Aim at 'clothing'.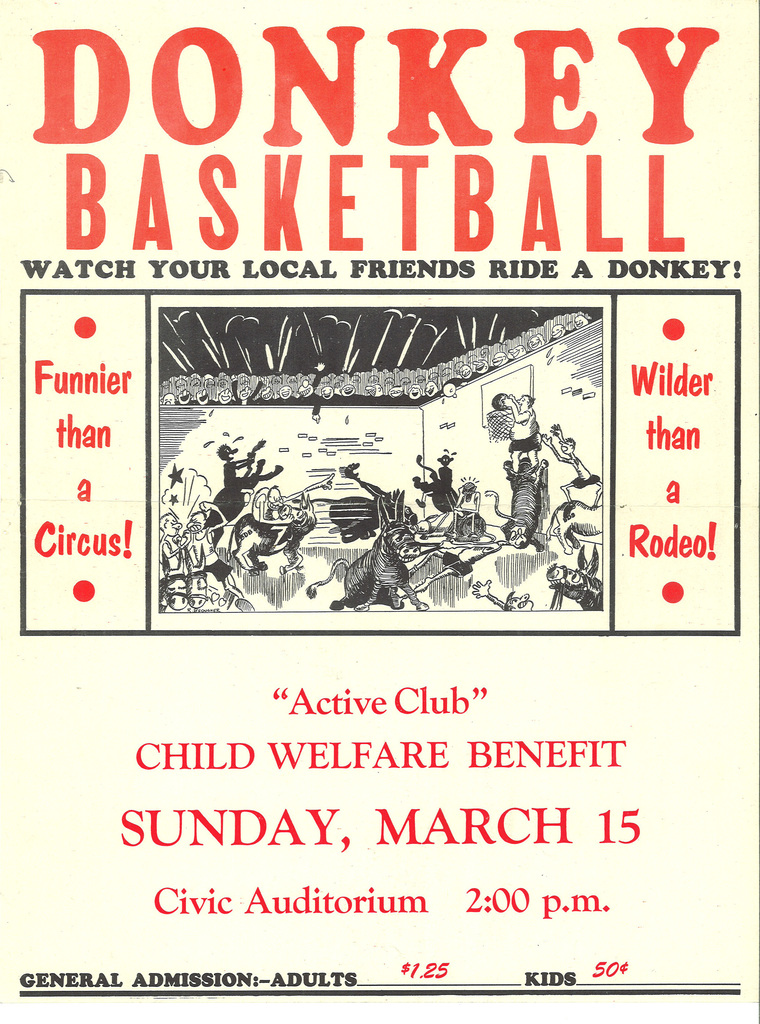
Aimed at left=158, top=543, right=165, bottom=588.
